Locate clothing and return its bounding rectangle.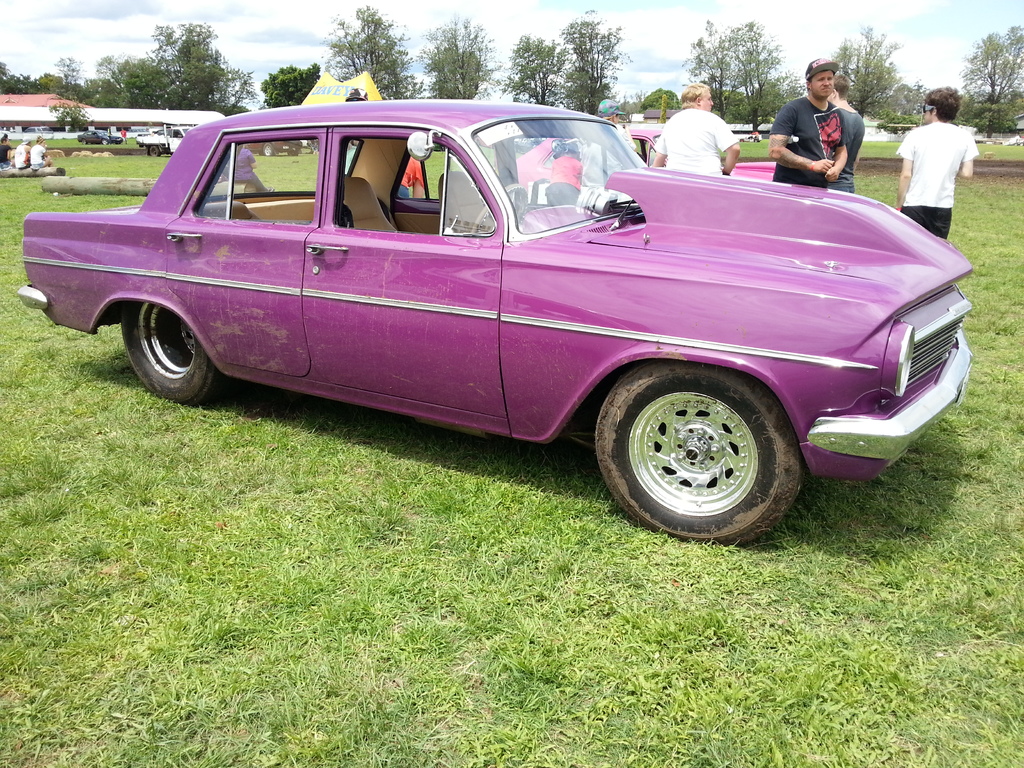
{"x1": 0, "y1": 141, "x2": 15, "y2": 170}.
